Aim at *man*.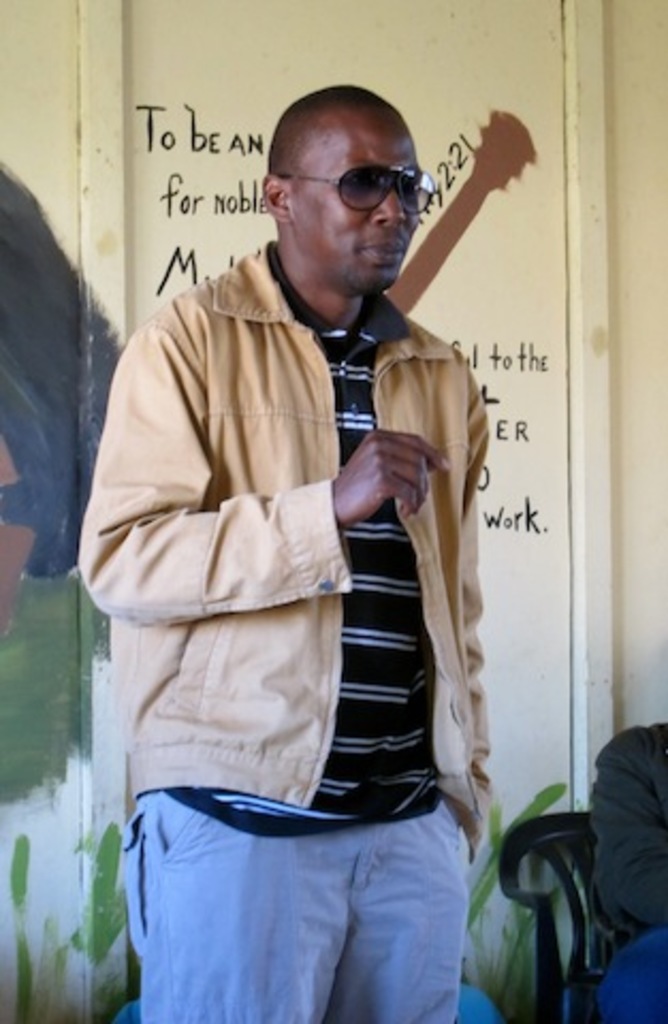
Aimed at x1=589, y1=717, x2=666, y2=1022.
